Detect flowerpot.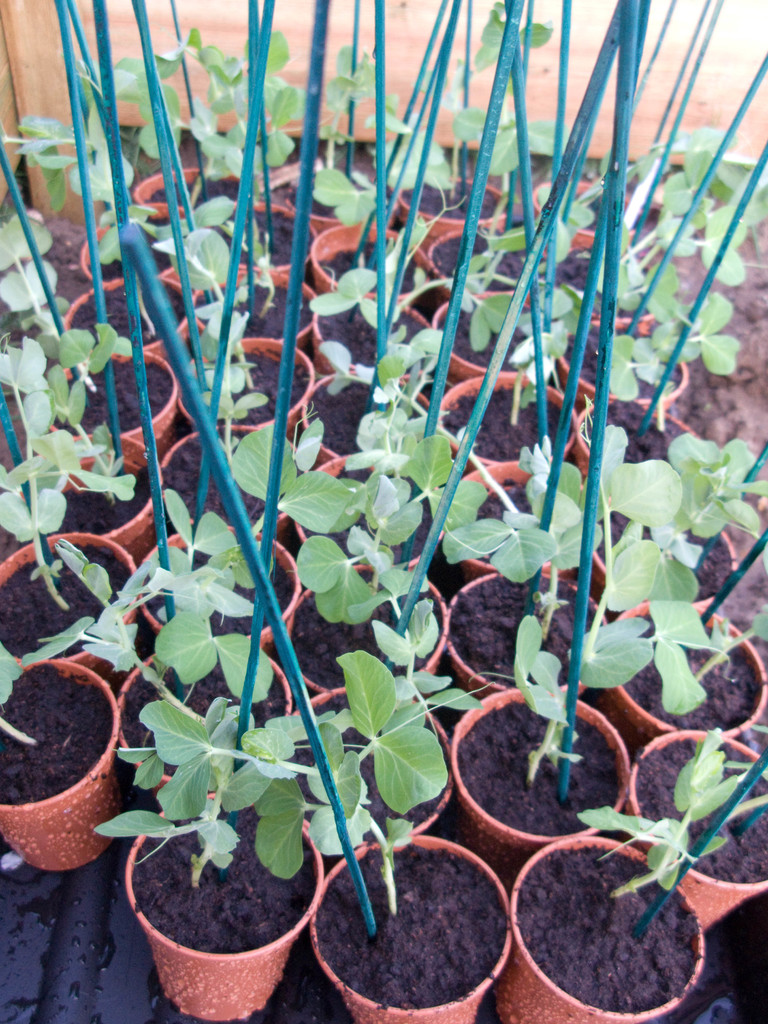
Detected at (450, 691, 627, 867).
